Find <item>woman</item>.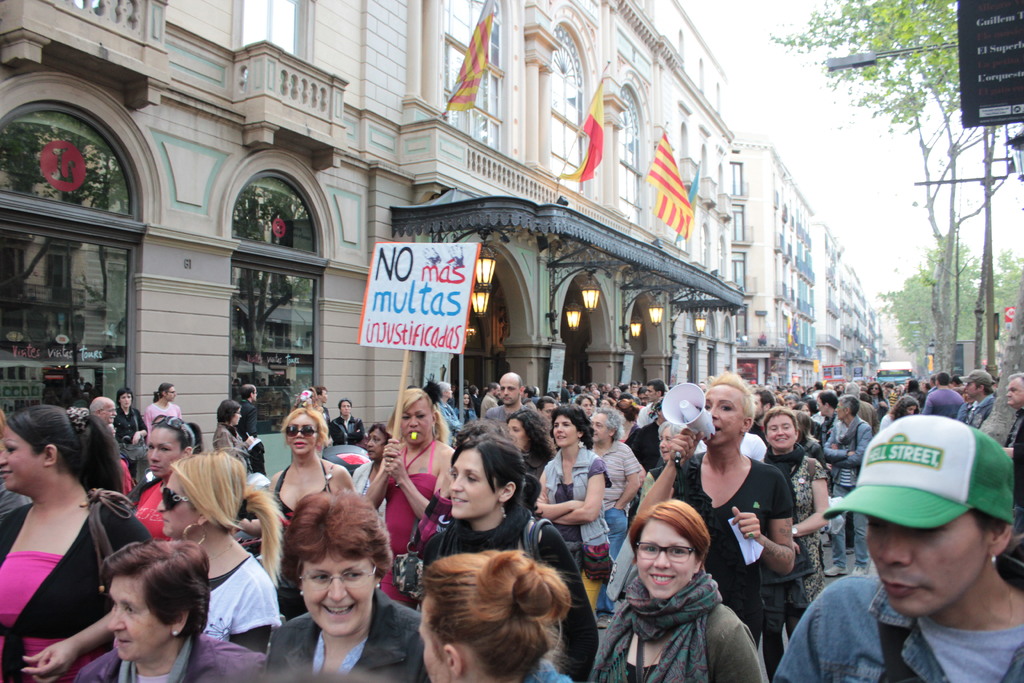
bbox=(499, 408, 556, 529).
